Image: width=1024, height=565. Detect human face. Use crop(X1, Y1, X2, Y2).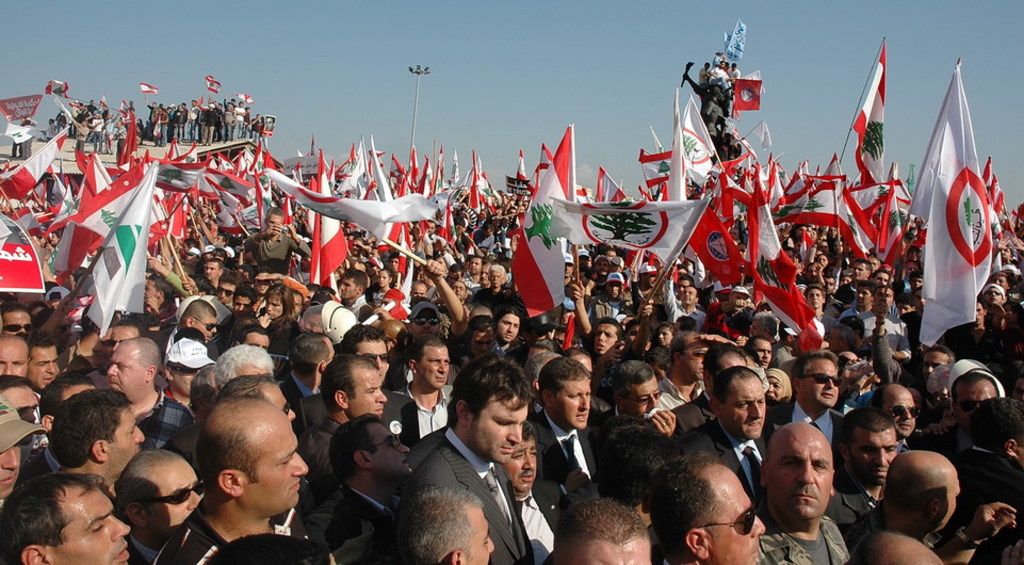
crop(233, 290, 258, 320).
